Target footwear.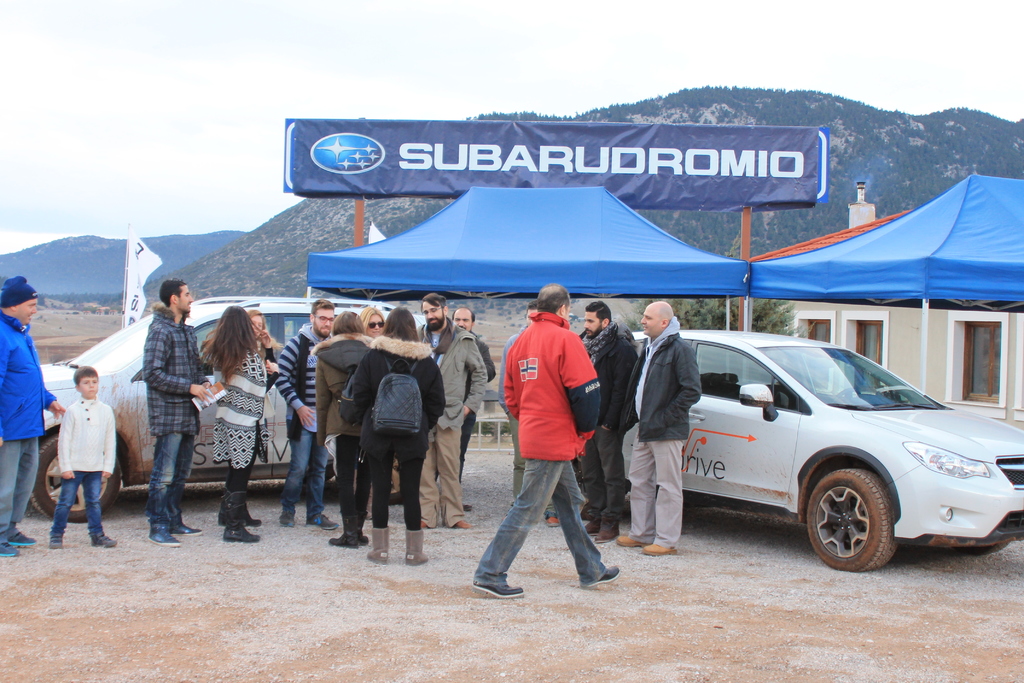
Target region: [148, 524, 182, 548].
